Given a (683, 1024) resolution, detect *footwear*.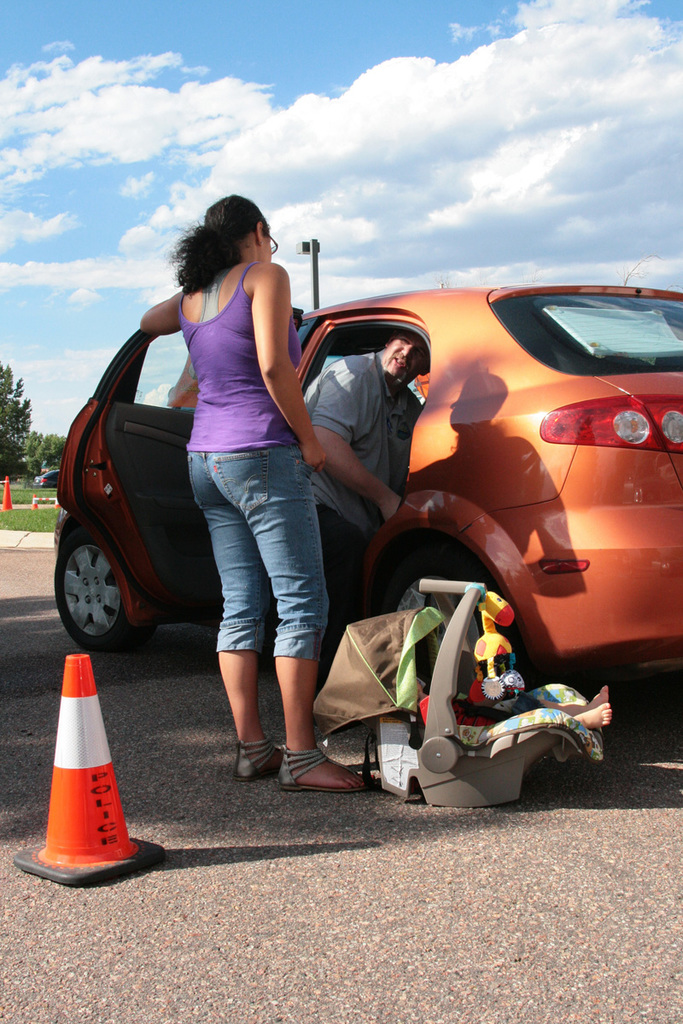
locate(236, 736, 298, 778).
